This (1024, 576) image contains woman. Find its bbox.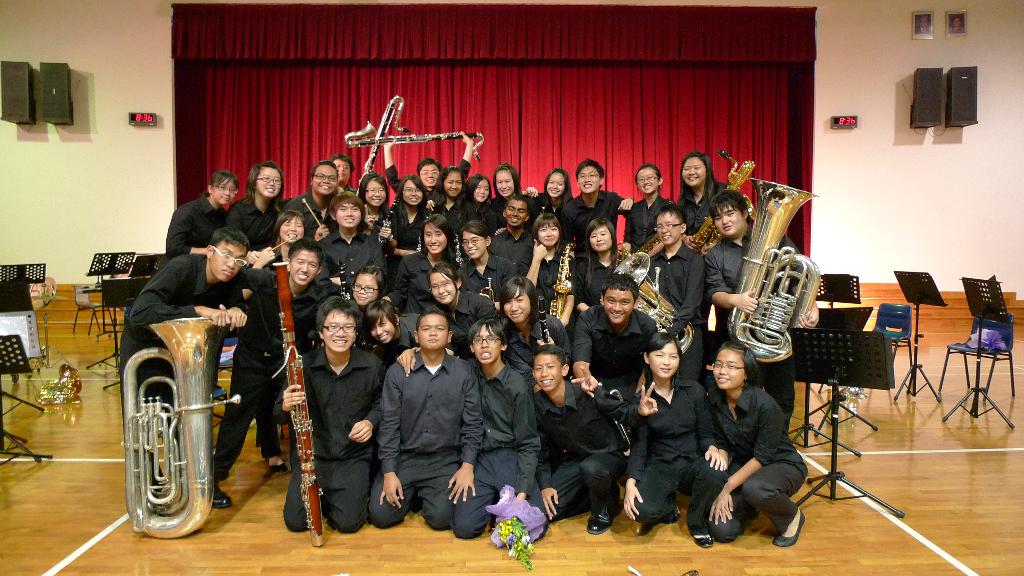
[619,163,673,255].
